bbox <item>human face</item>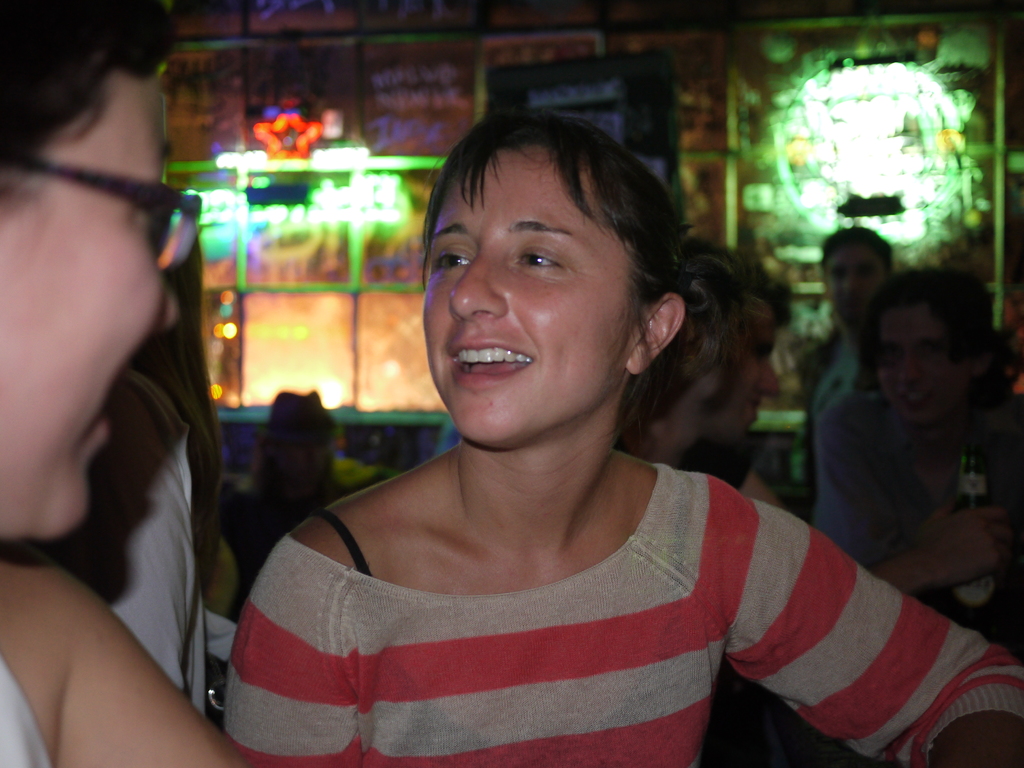
{"left": 877, "top": 300, "right": 966, "bottom": 424}
